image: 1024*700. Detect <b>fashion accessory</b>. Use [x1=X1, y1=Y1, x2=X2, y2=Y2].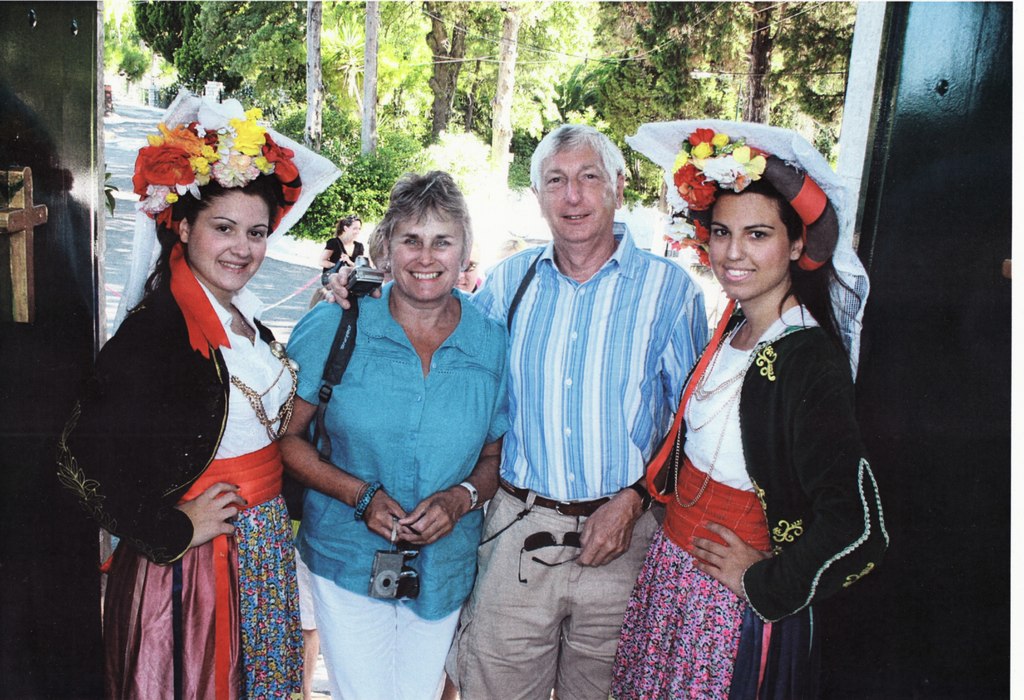
[x1=677, y1=318, x2=790, y2=510].
